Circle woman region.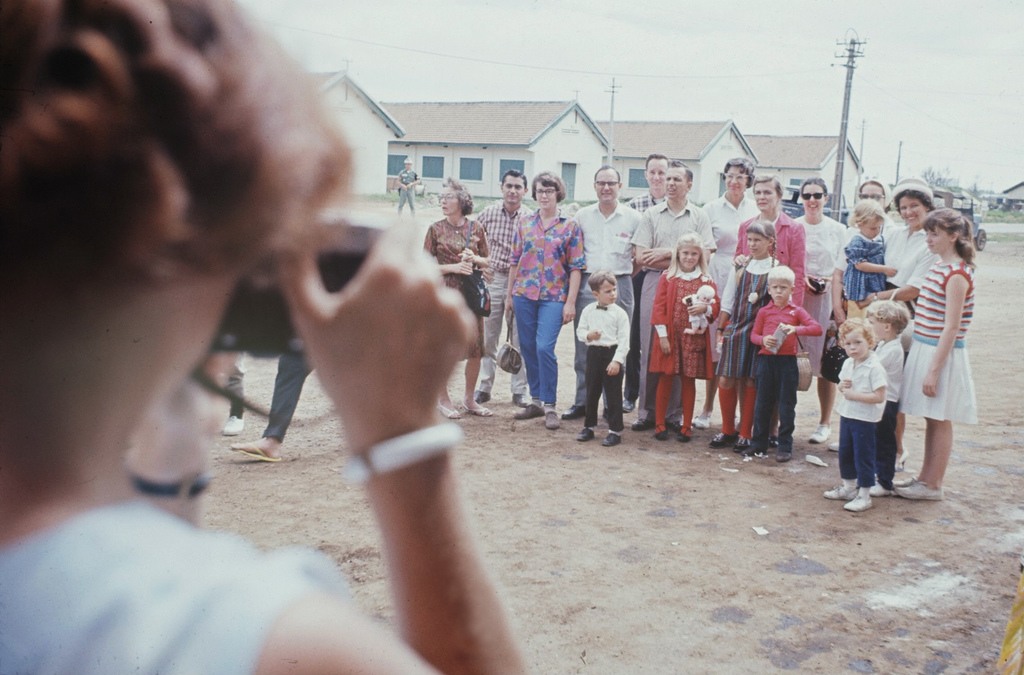
Region: bbox=[0, 0, 533, 674].
